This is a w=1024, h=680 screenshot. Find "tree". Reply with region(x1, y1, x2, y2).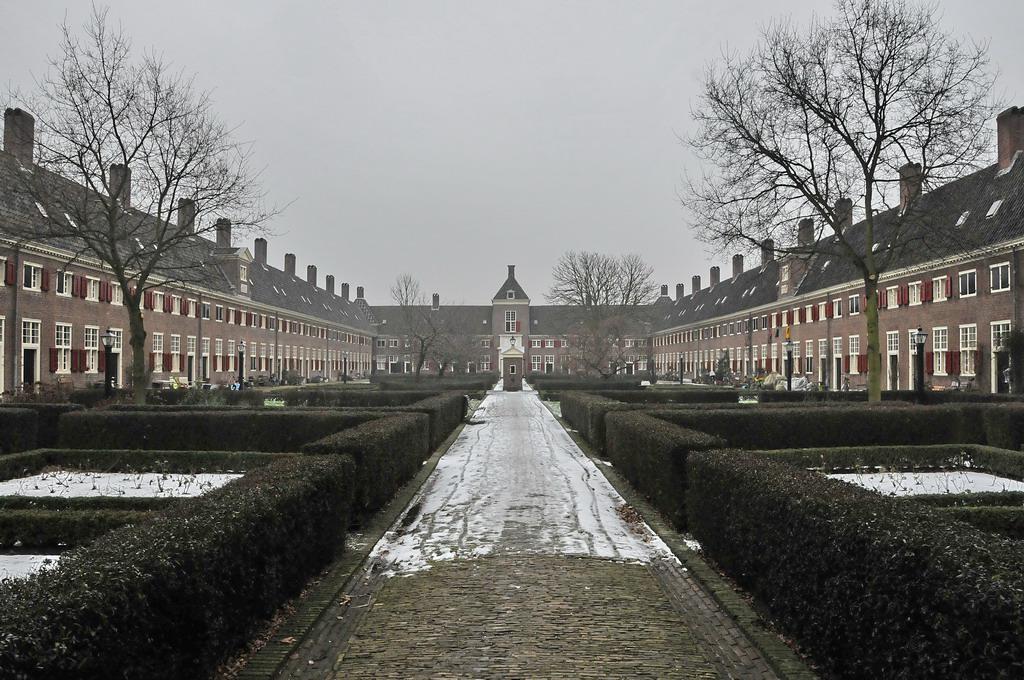
region(381, 253, 433, 385).
